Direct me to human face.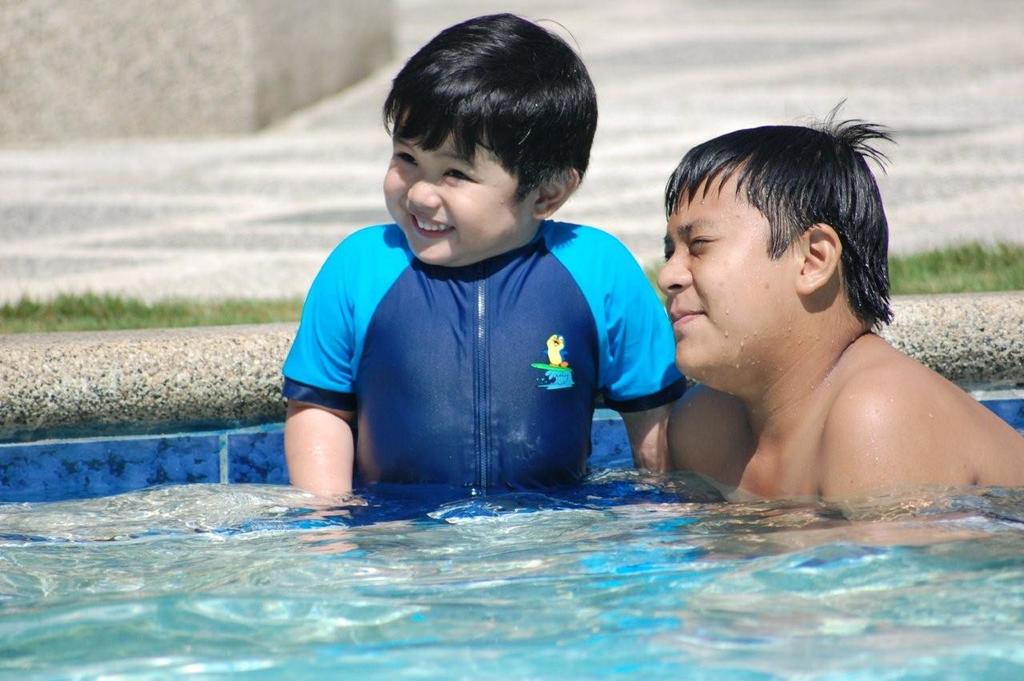
Direction: bbox=[655, 174, 797, 389].
